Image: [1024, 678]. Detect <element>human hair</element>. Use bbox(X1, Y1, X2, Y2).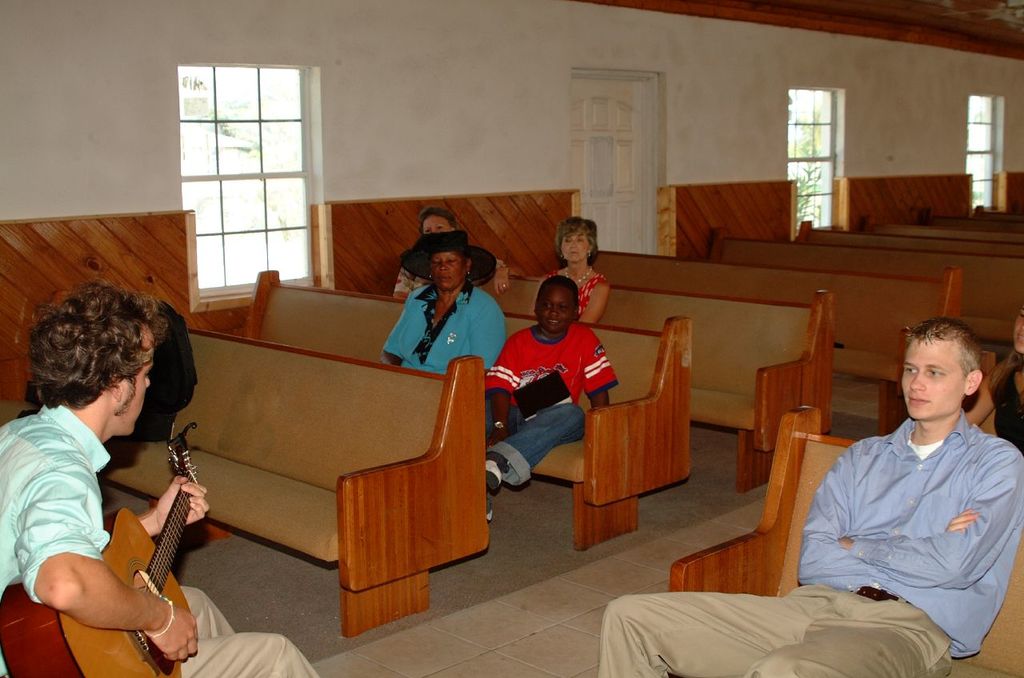
bbox(535, 274, 578, 309).
